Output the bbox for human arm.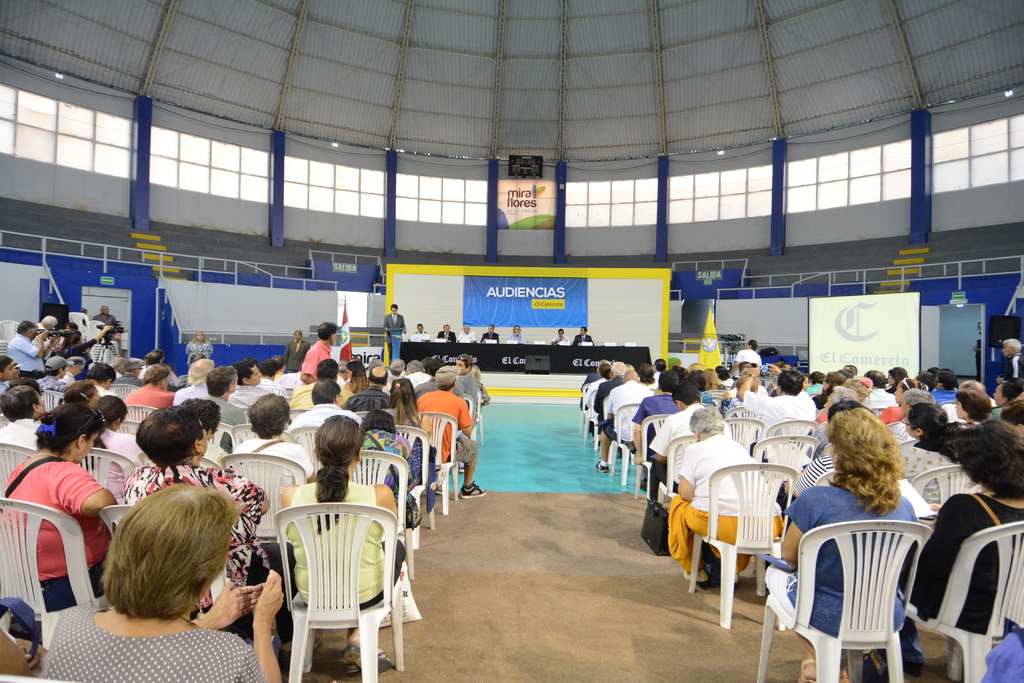
{"left": 72, "top": 321, "right": 115, "bottom": 355}.
